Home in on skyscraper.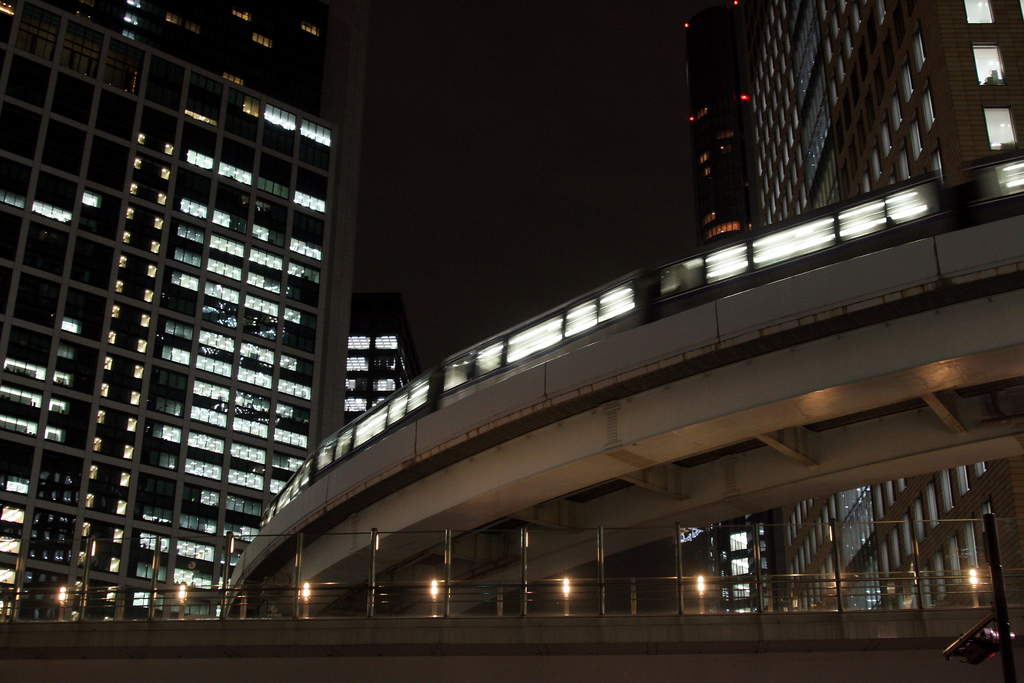
Homed in at left=13, top=15, right=375, bottom=654.
